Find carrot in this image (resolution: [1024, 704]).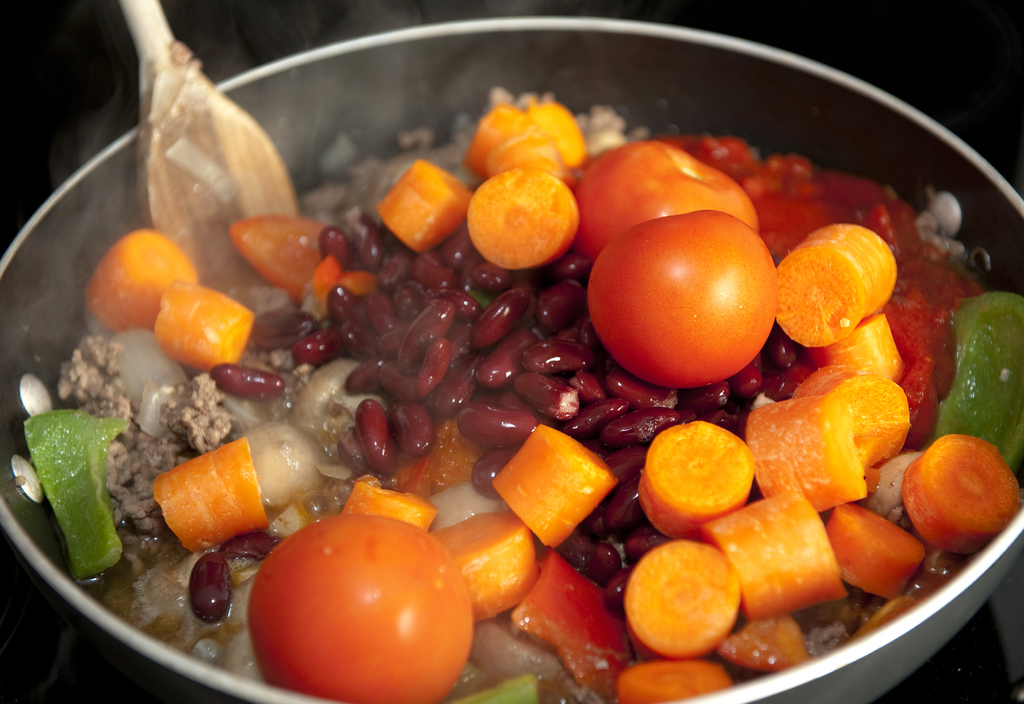
box=[699, 477, 851, 625].
